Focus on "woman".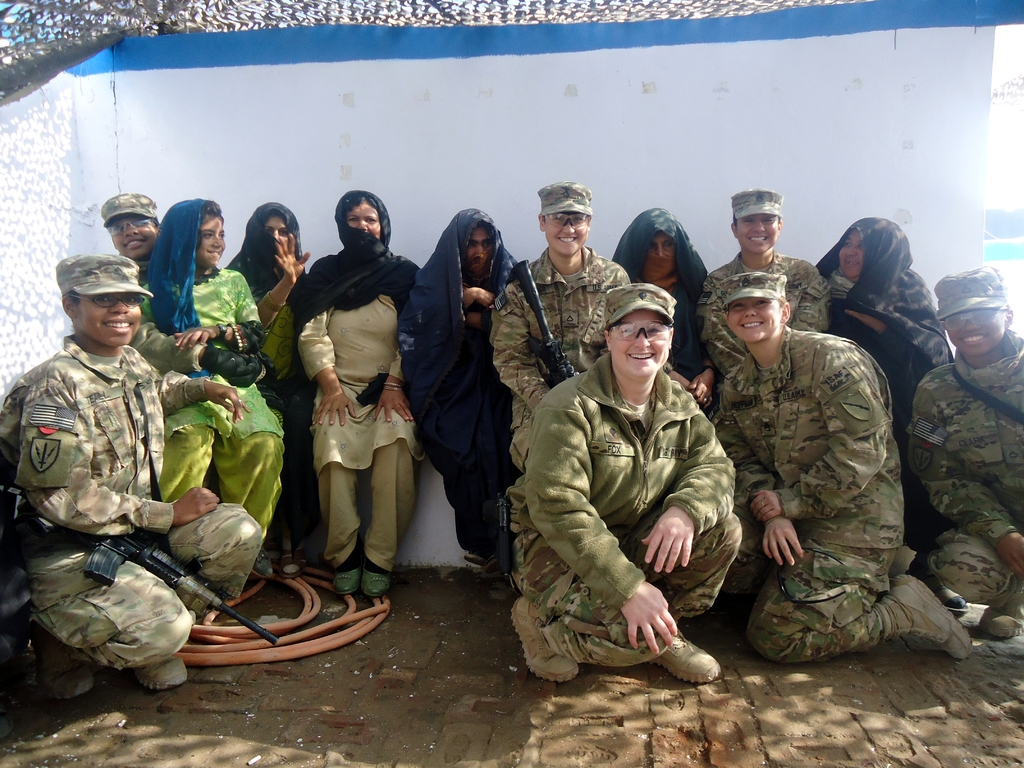
Focused at <box>706,273,968,666</box>.
